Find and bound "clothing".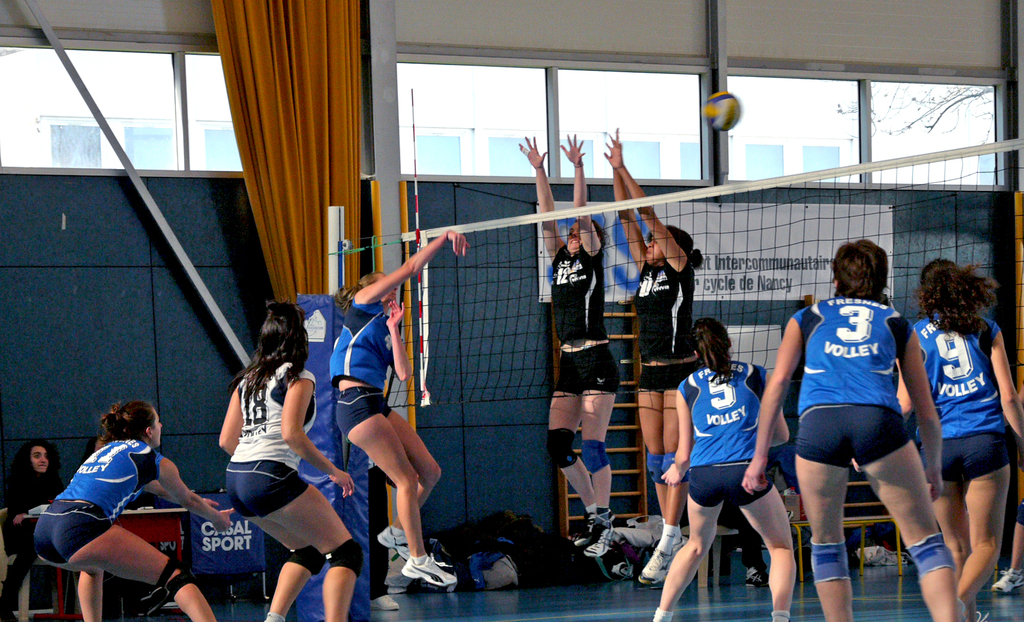
Bound: (x1=220, y1=352, x2=319, y2=520).
